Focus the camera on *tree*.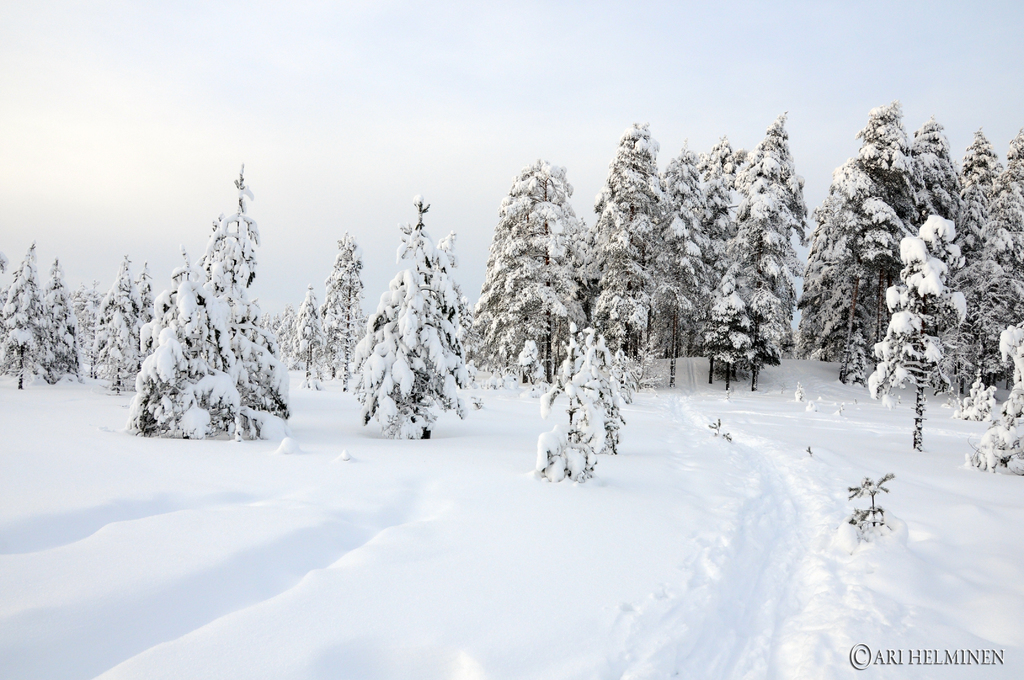
Focus region: {"x1": 868, "y1": 204, "x2": 967, "y2": 453}.
